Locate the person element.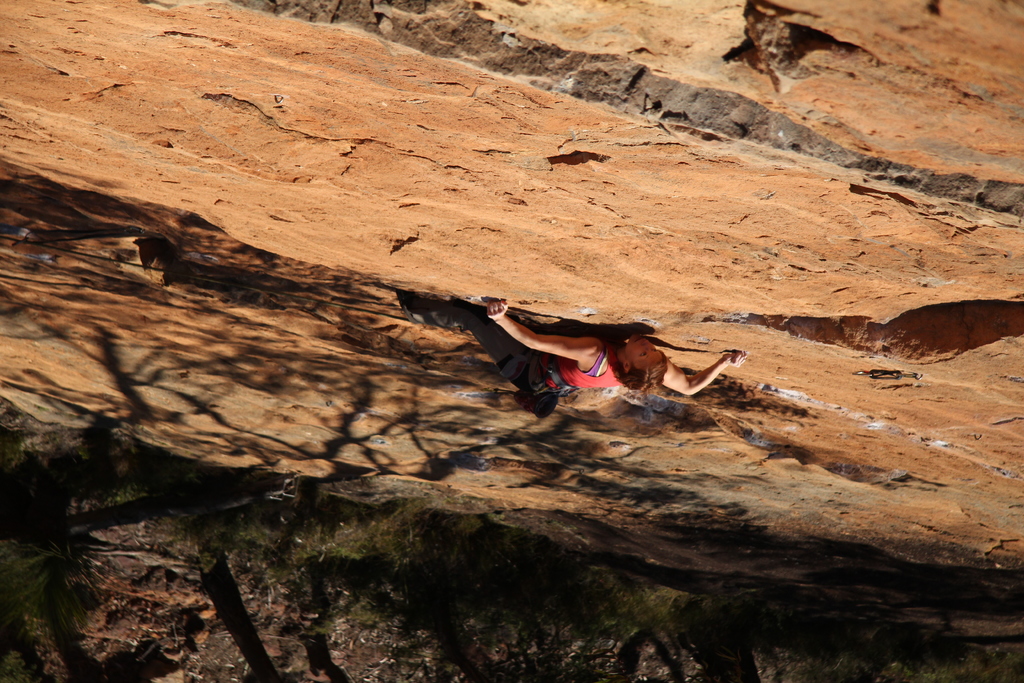
Element bbox: bbox=[394, 295, 748, 418].
